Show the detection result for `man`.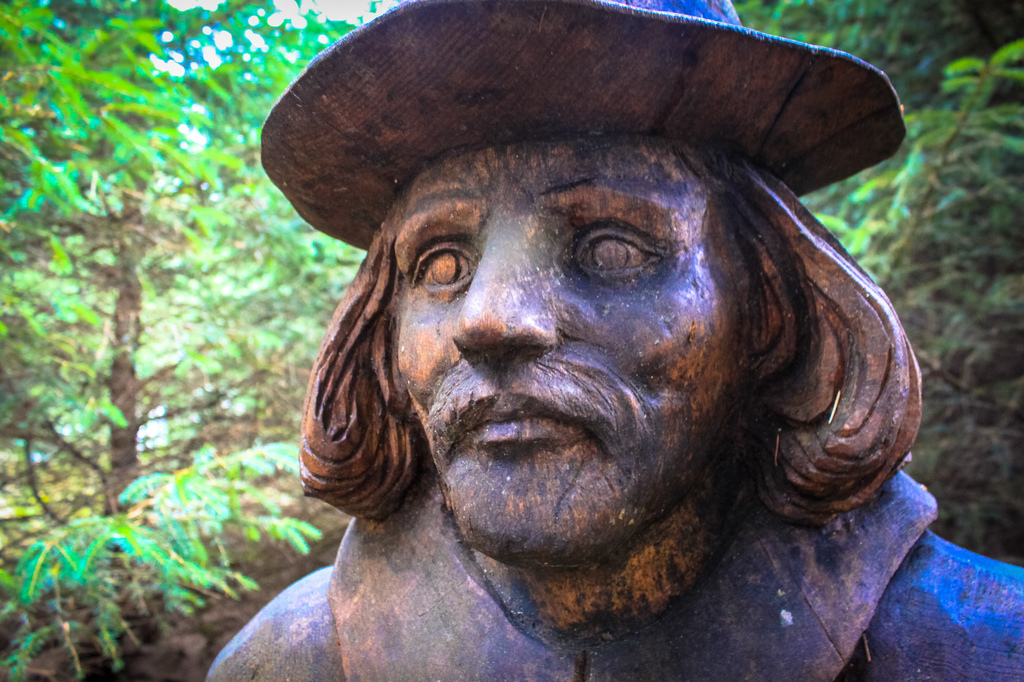
region(200, 0, 1023, 681).
